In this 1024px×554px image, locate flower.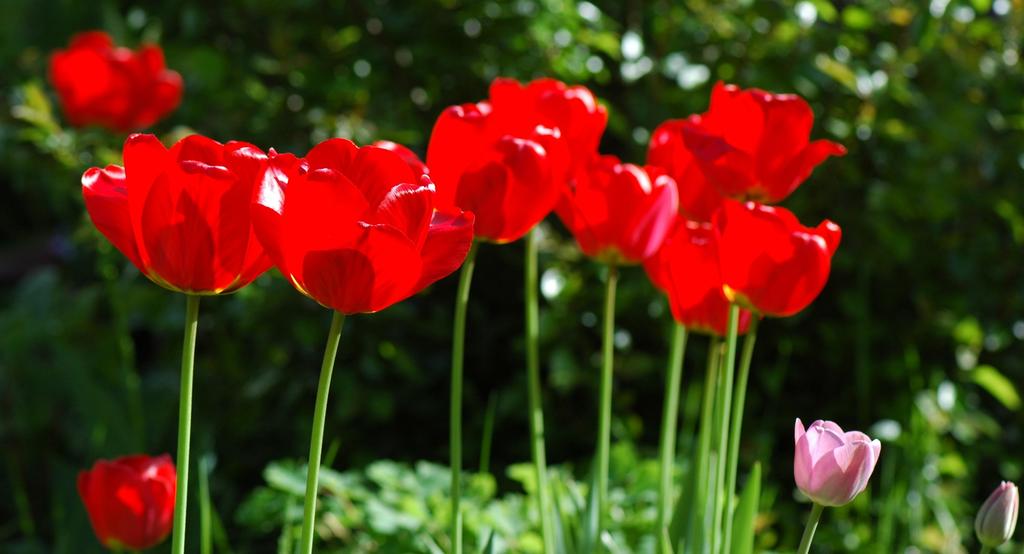
Bounding box: (73, 453, 186, 542).
